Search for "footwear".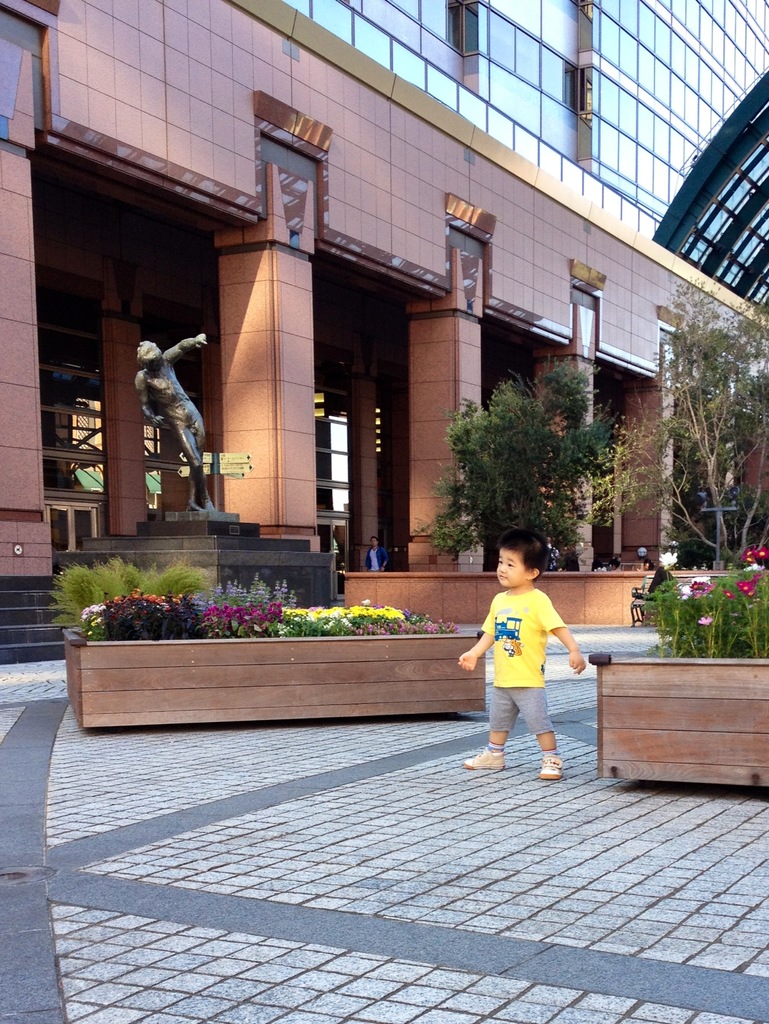
Found at 458/750/504/771.
